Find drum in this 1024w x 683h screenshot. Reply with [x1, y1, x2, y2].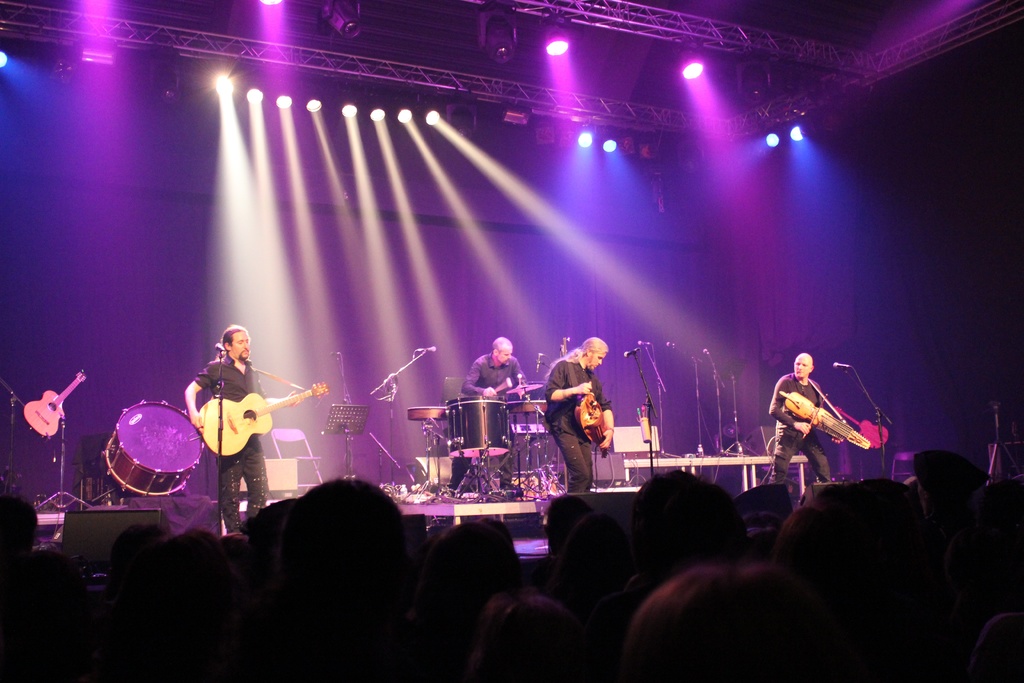
[509, 401, 548, 415].
